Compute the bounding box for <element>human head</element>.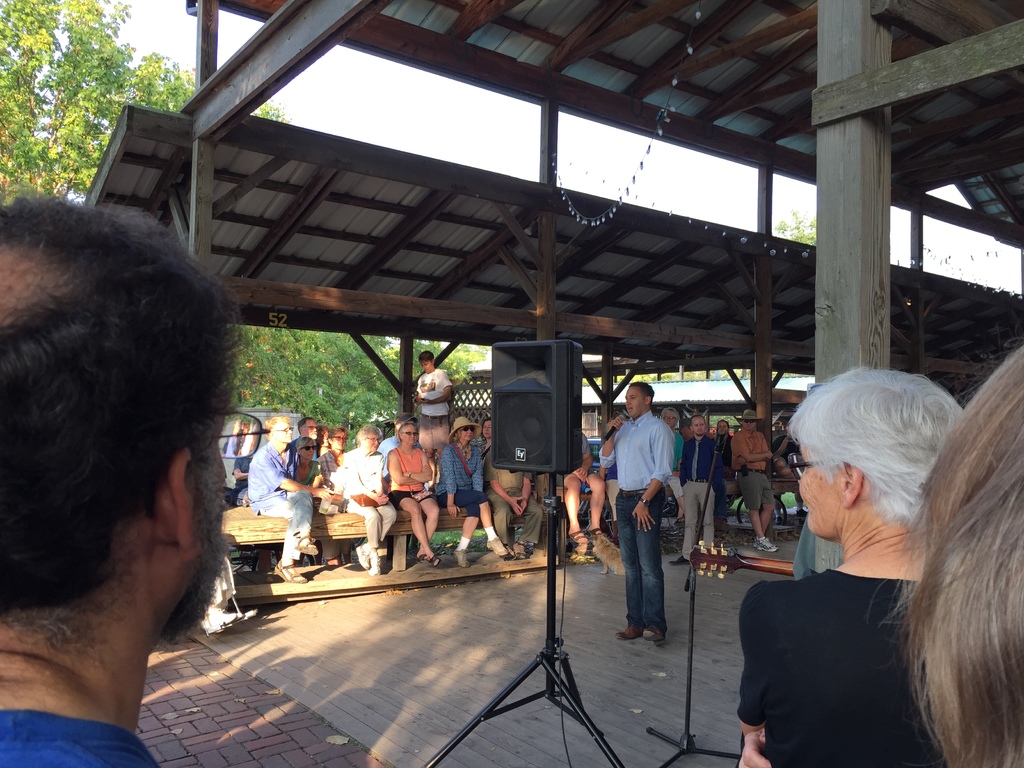
pyautogui.locateOnScreen(664, 406, 681, 429).
